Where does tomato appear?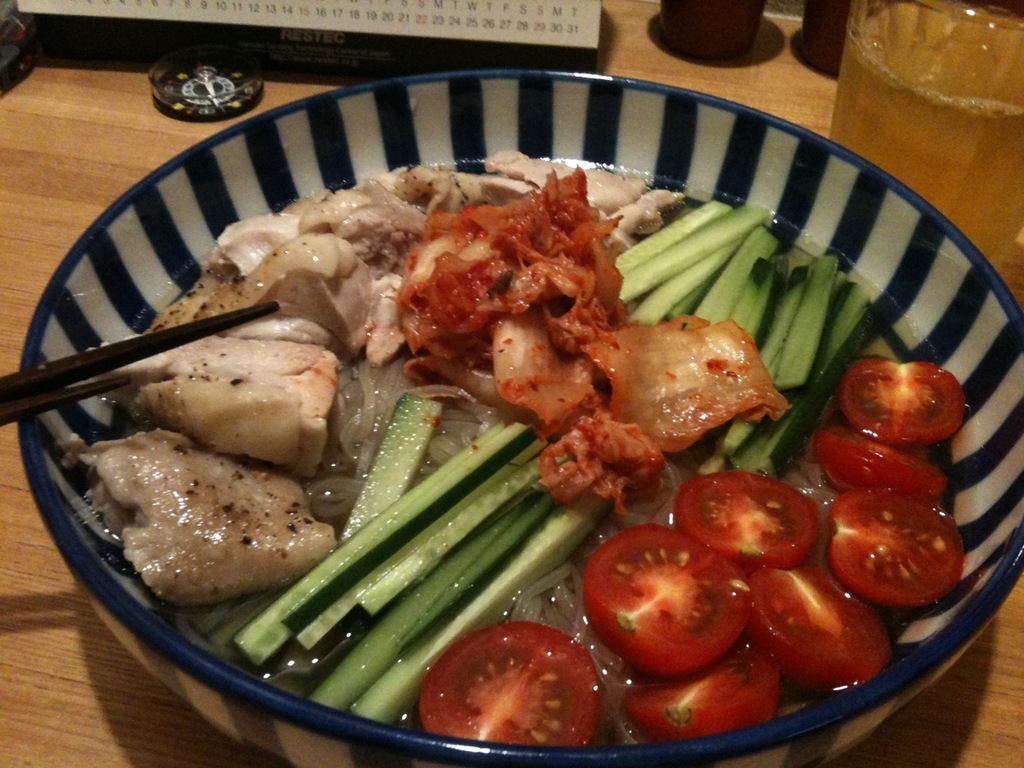
Appears at BBox(421, 620, 598, 748).
